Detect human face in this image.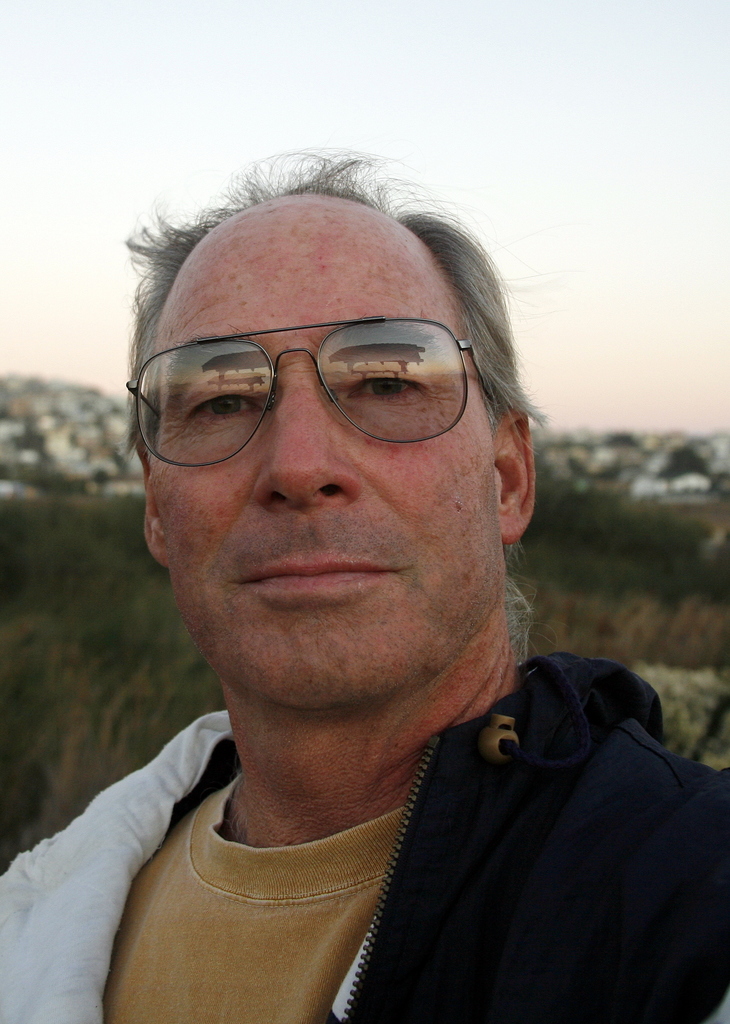
Detection: 151 202 494 705.
